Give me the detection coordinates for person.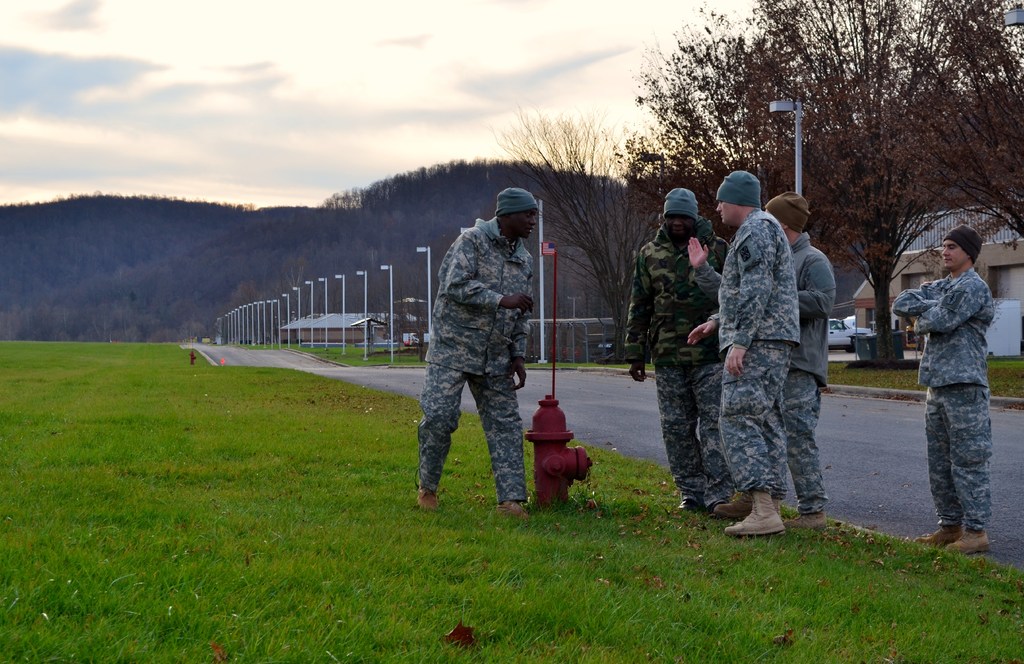
(418,188,538,512).
